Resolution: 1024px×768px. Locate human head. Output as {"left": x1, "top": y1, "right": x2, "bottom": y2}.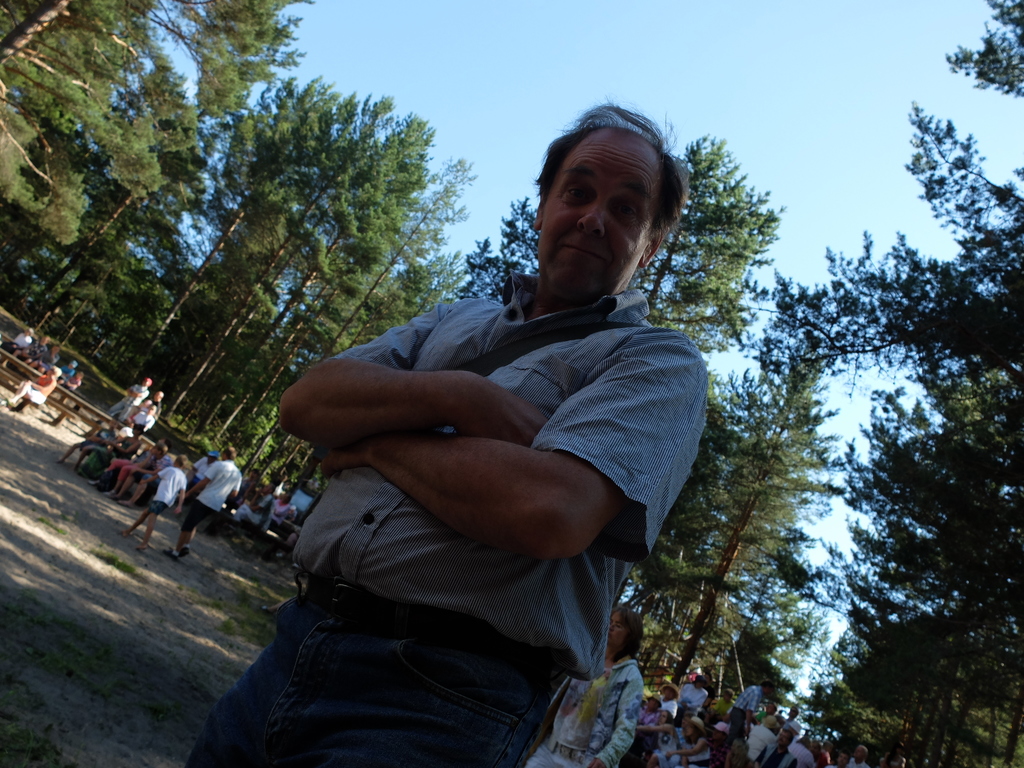
{"left": 696, "top": 676, "right": 705, "bottom": 690}.
